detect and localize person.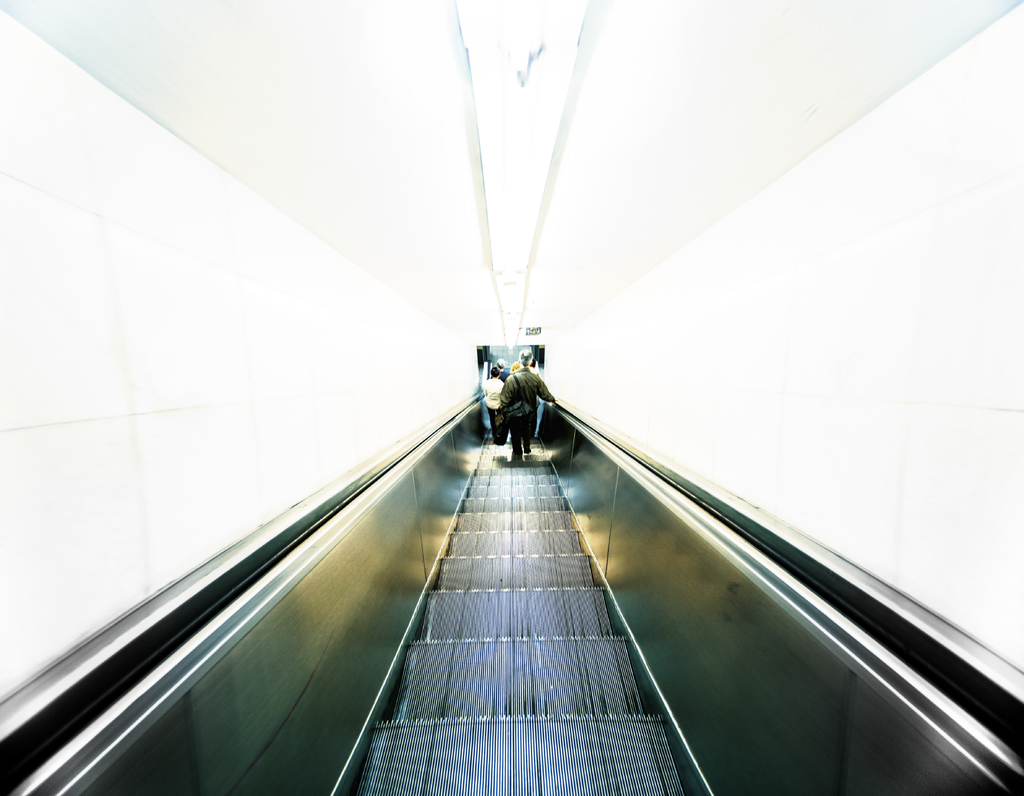
Localized at <box>506,360,524,370</box>.
